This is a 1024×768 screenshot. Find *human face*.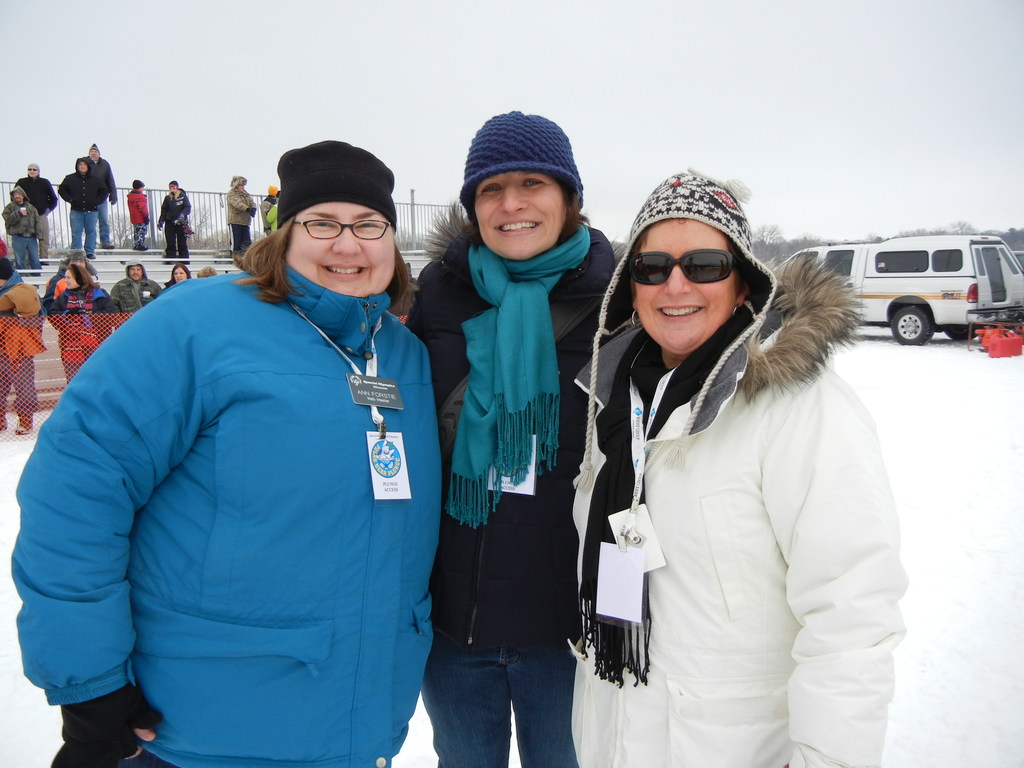
Bounding box: bbox=(13, 191, 20, 203).
